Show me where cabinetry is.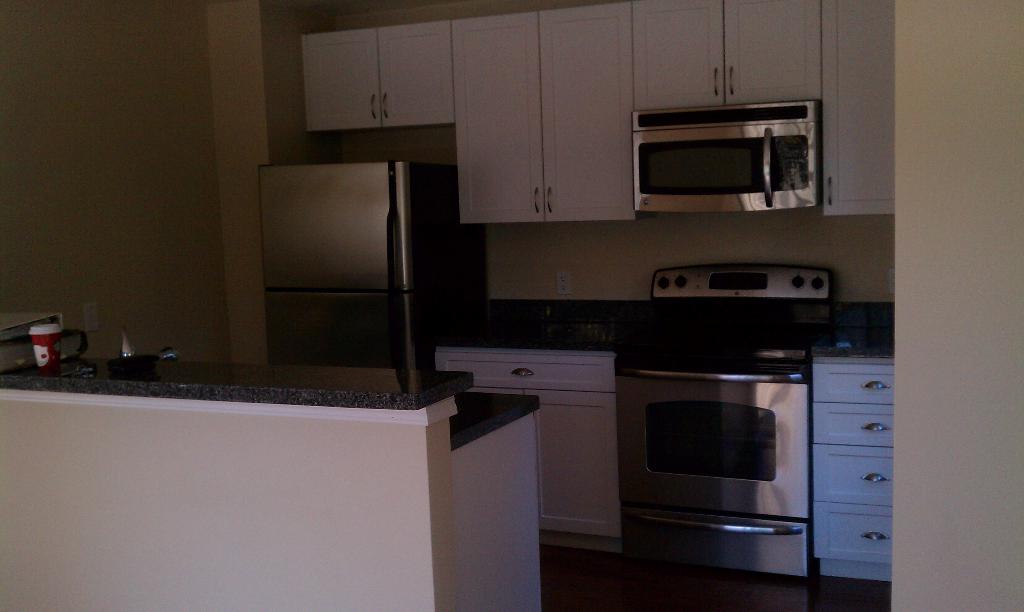
cabinetry is at bbox=[459, 1, 637, 238].
